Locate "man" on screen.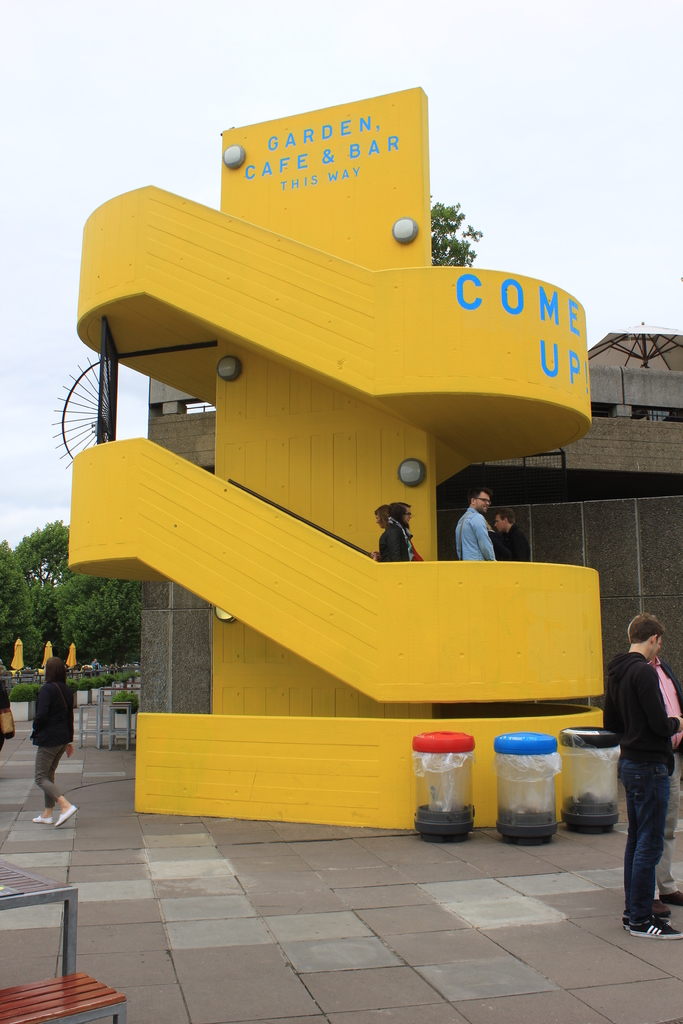
On screen at [448,486,495,567].
